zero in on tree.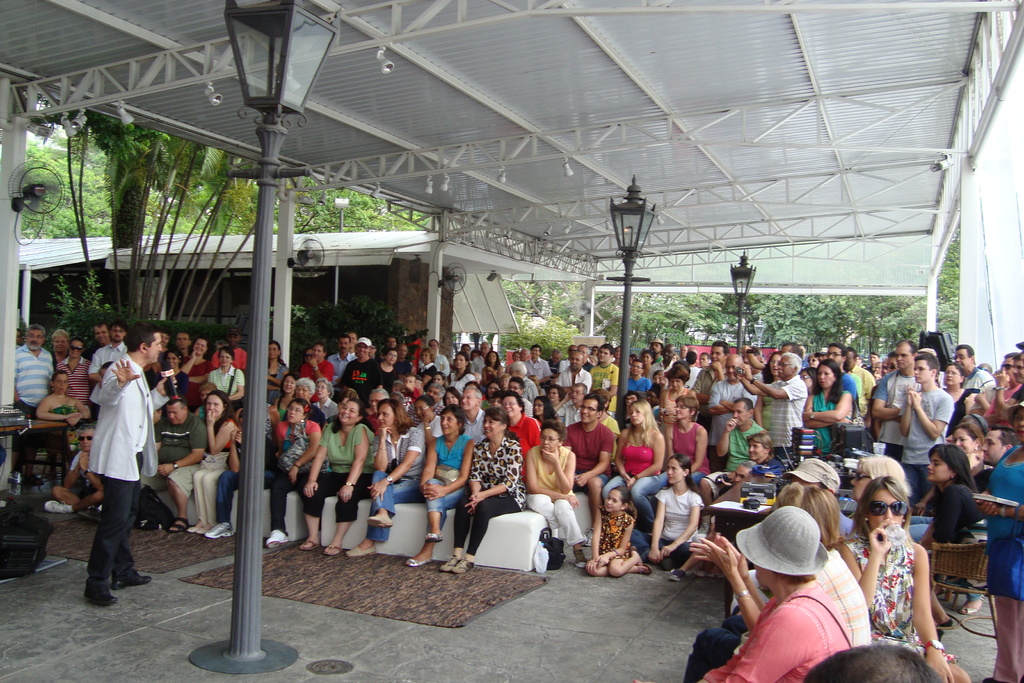
Zeroed in: (left=939, top=220, right=963, bottom=356).
